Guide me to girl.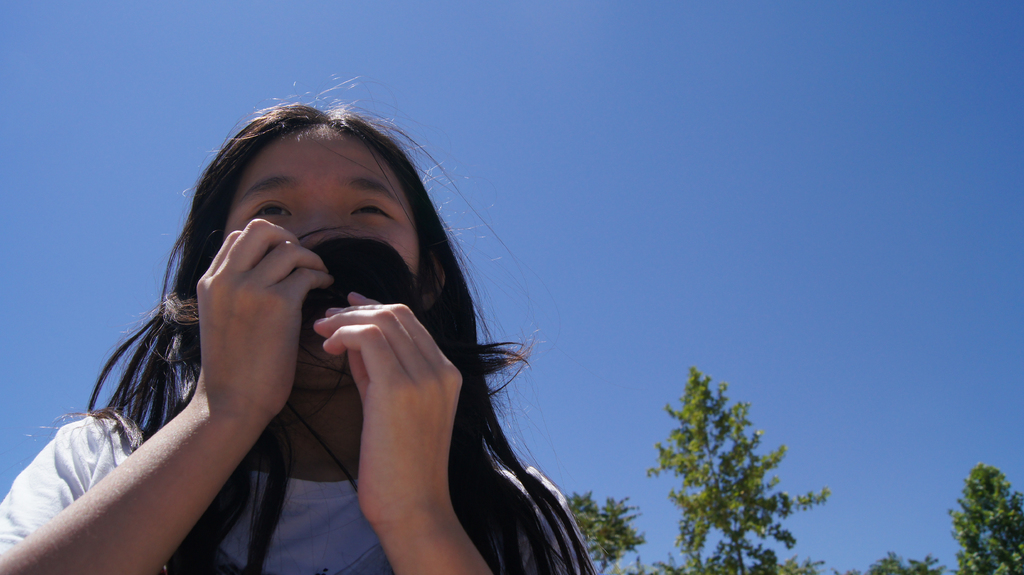
Guidance: locate(0, 75, 615, 574).
